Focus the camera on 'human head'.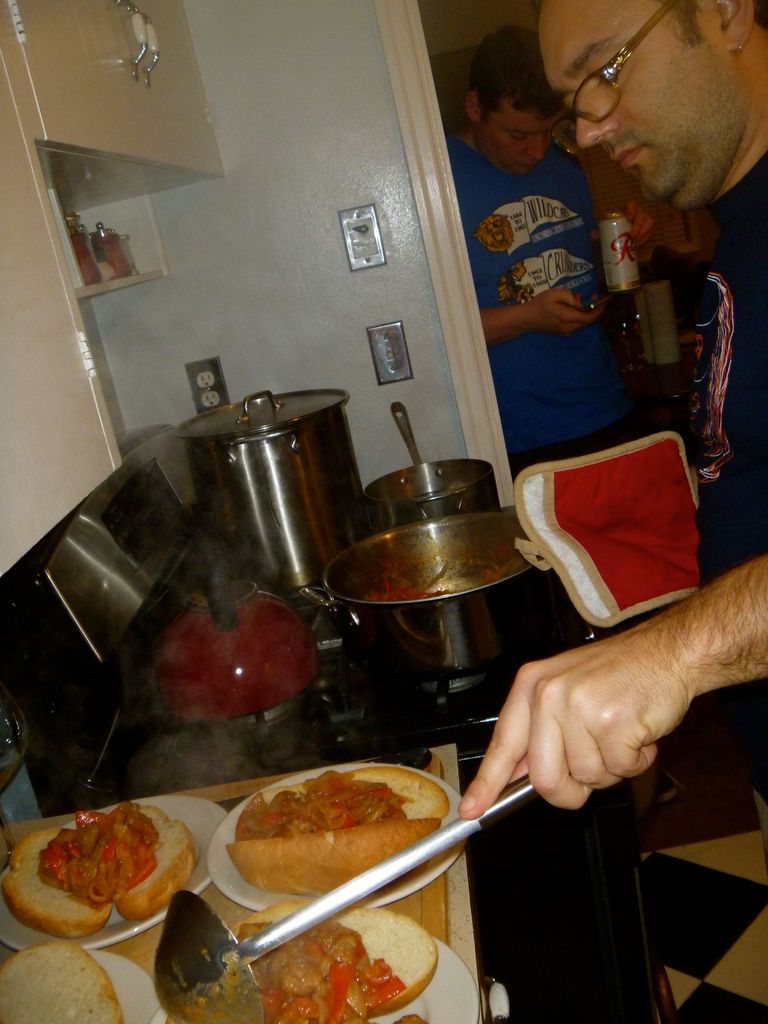
Focus region: rect(462, 20, 563, 182).
